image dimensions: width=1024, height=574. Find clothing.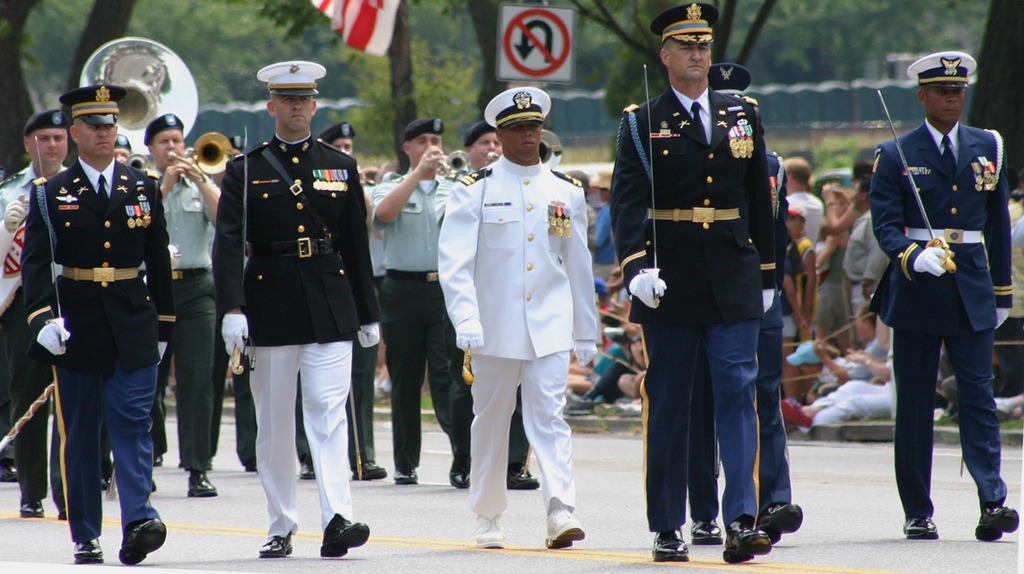
(689, 149, 793, 527).
